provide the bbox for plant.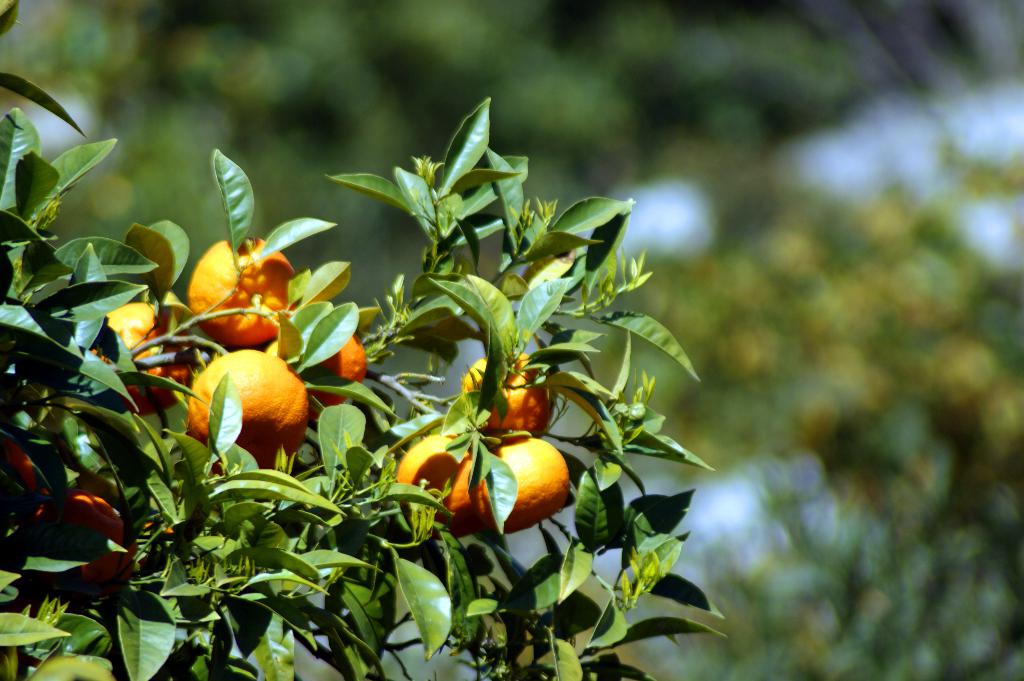
box(36, 63, 838, 680).
